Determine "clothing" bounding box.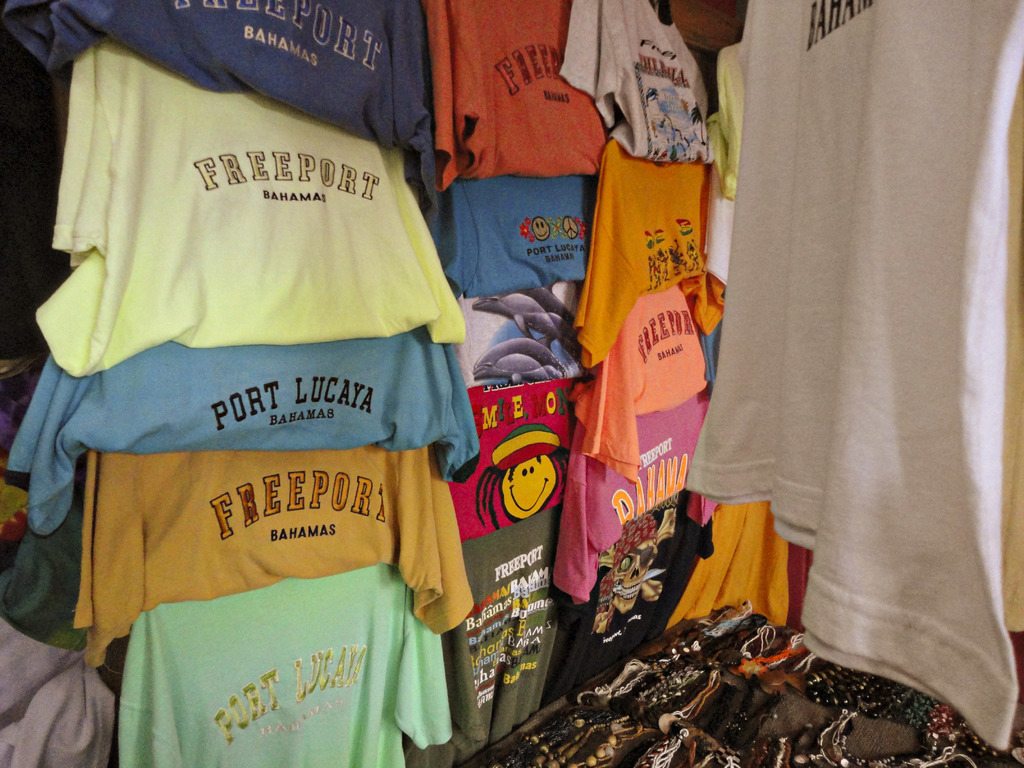
Determined: <region>421, 0, 602, 192</region>.
